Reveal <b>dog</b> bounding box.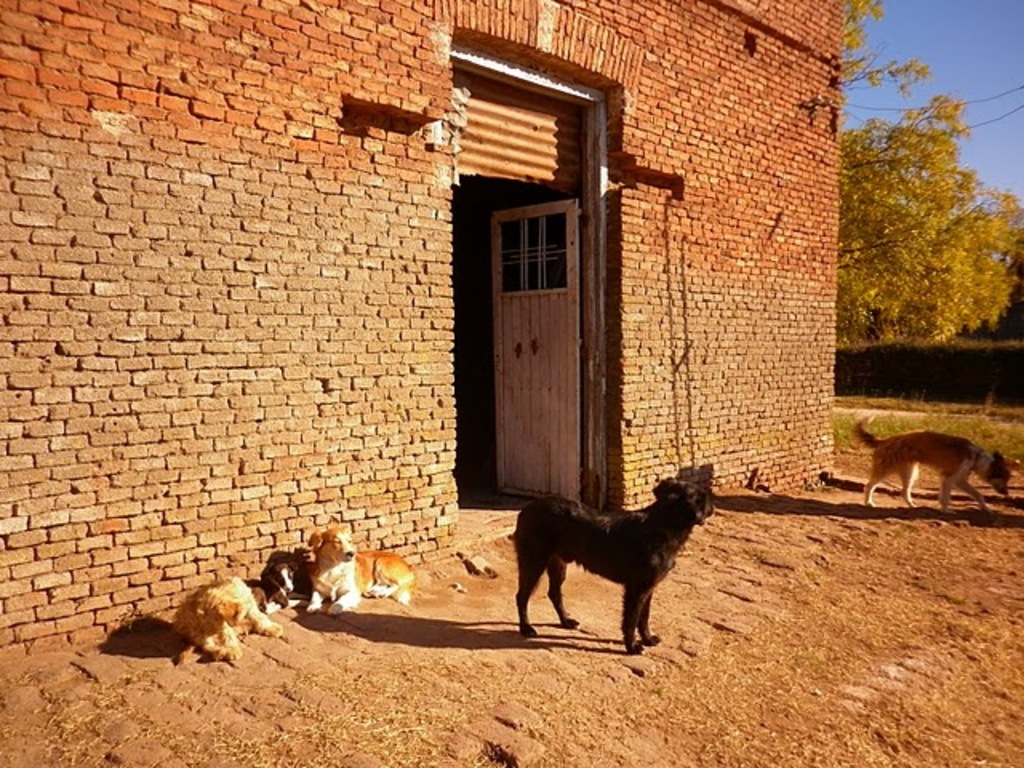
Revealed: box=[173, 576, 285, 666].
